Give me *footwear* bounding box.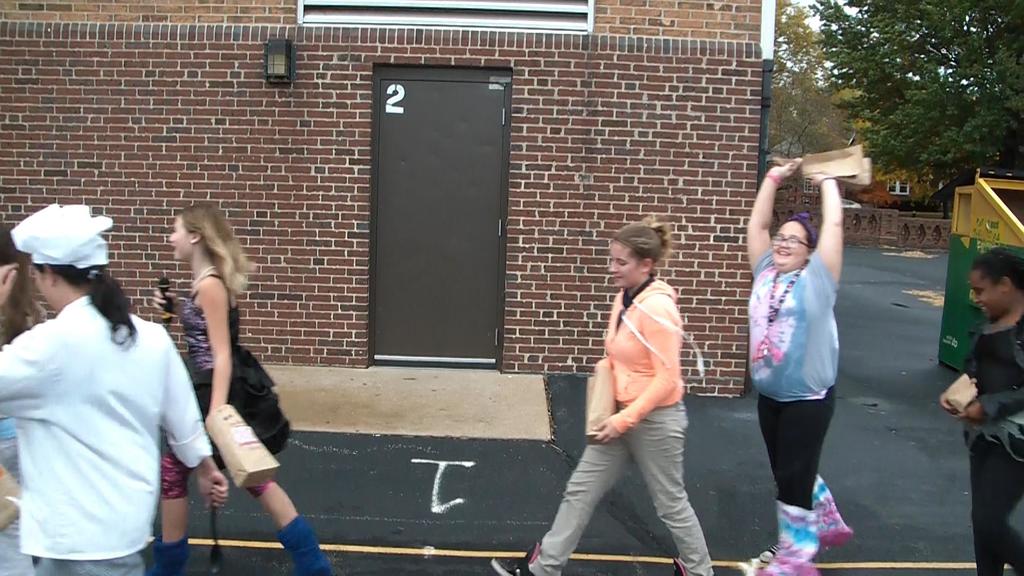
(758, 546, 776, 566).
